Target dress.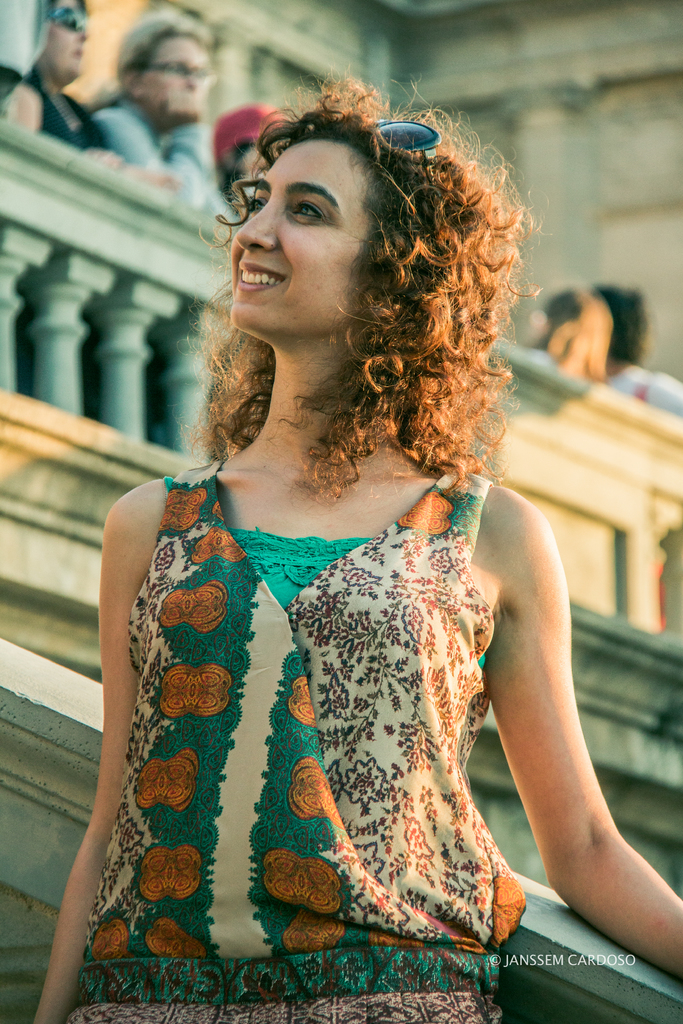
Target region: x1=85 y1=469 x2=514 y2=1020.
